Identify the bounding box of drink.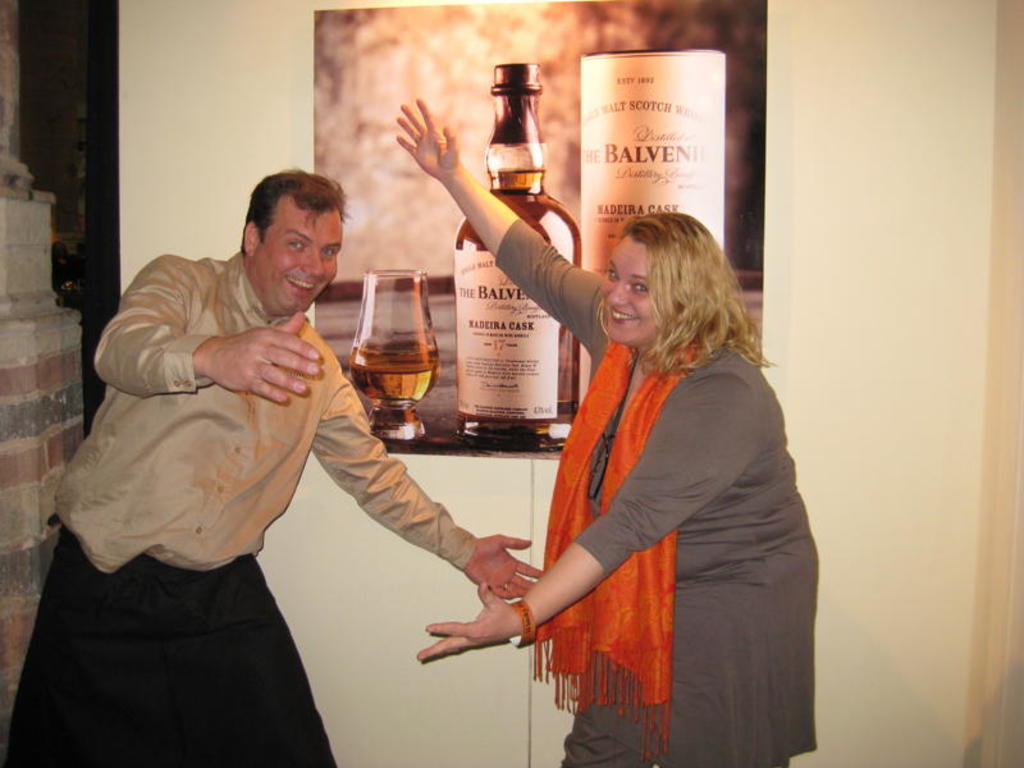
Rect(348, 342, 439, 406).
